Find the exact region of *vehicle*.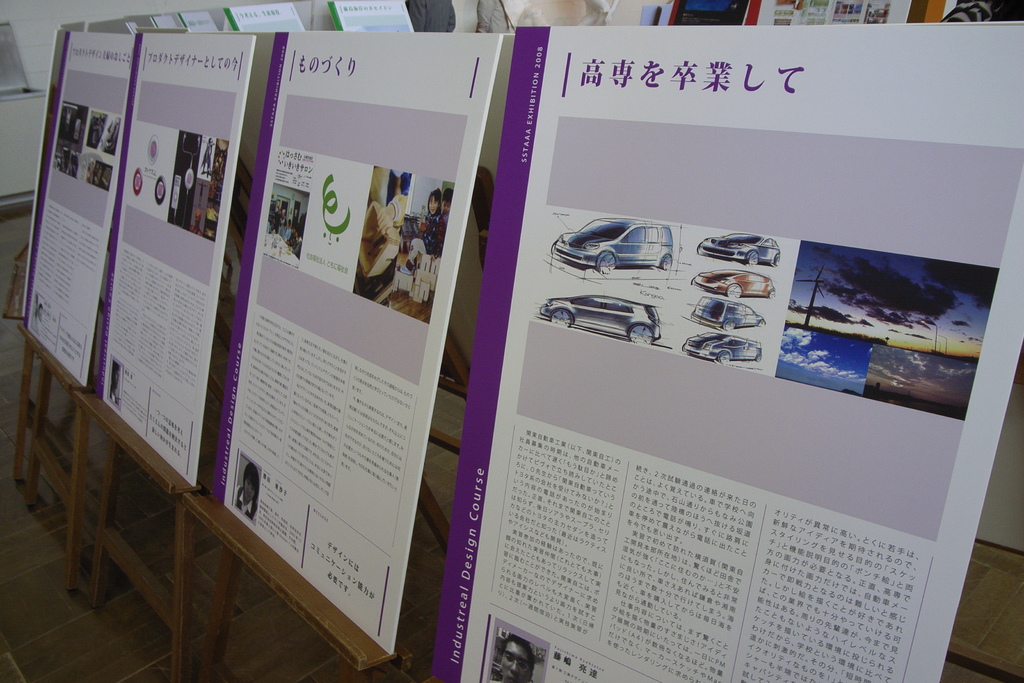
Exact region: region(685, 302, 773, 336).
